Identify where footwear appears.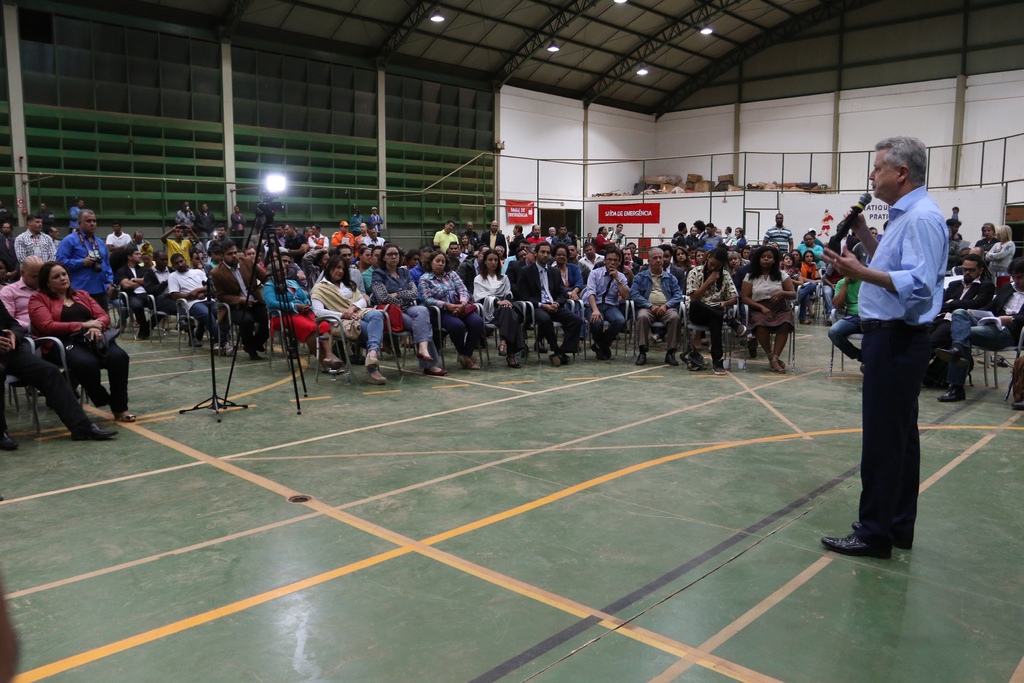
Appears at locate(634, 352, 648, 365).
